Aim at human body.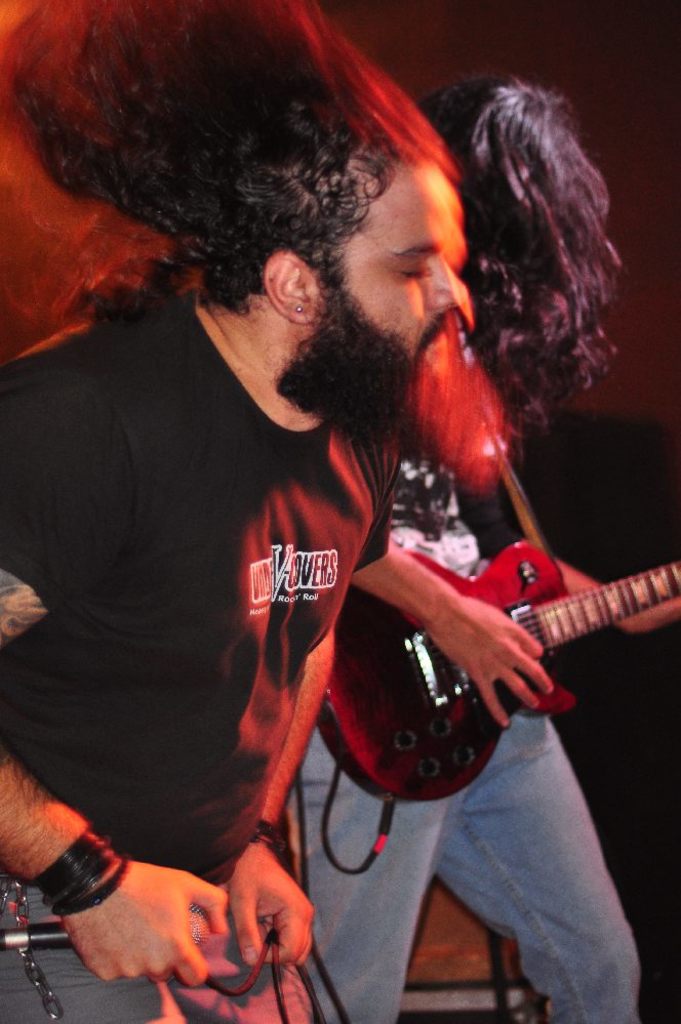
Aimed at 0, 0, 472, 1023.
